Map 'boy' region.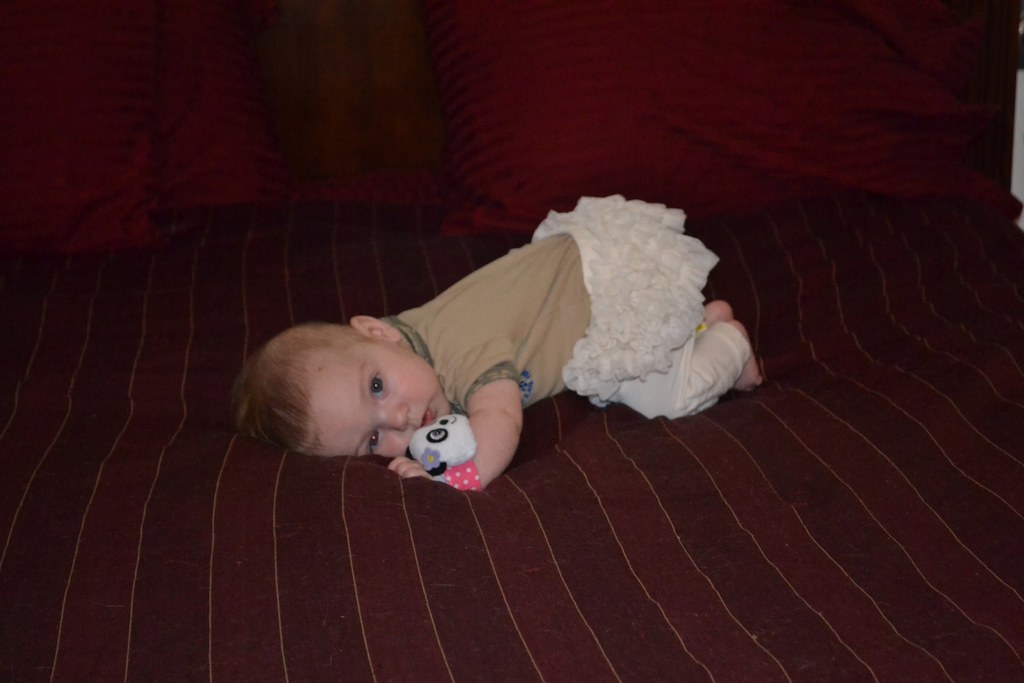
Mapped to 237, 192, 759, 488.
